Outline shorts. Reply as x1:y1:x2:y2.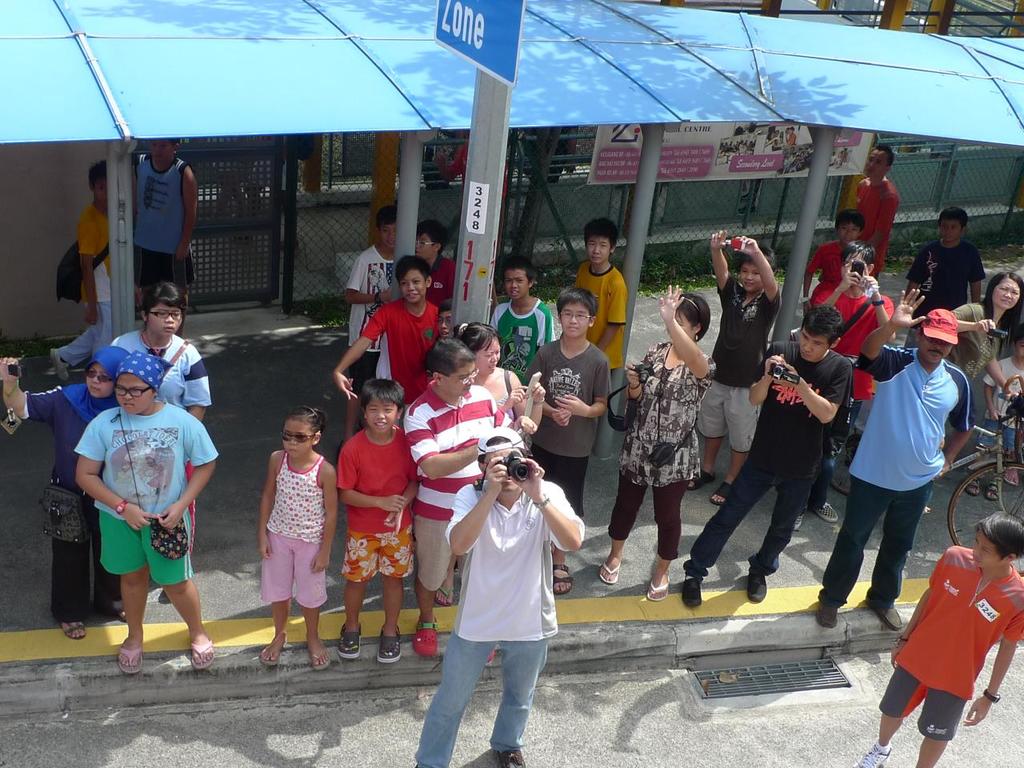
349:354:383:394.
